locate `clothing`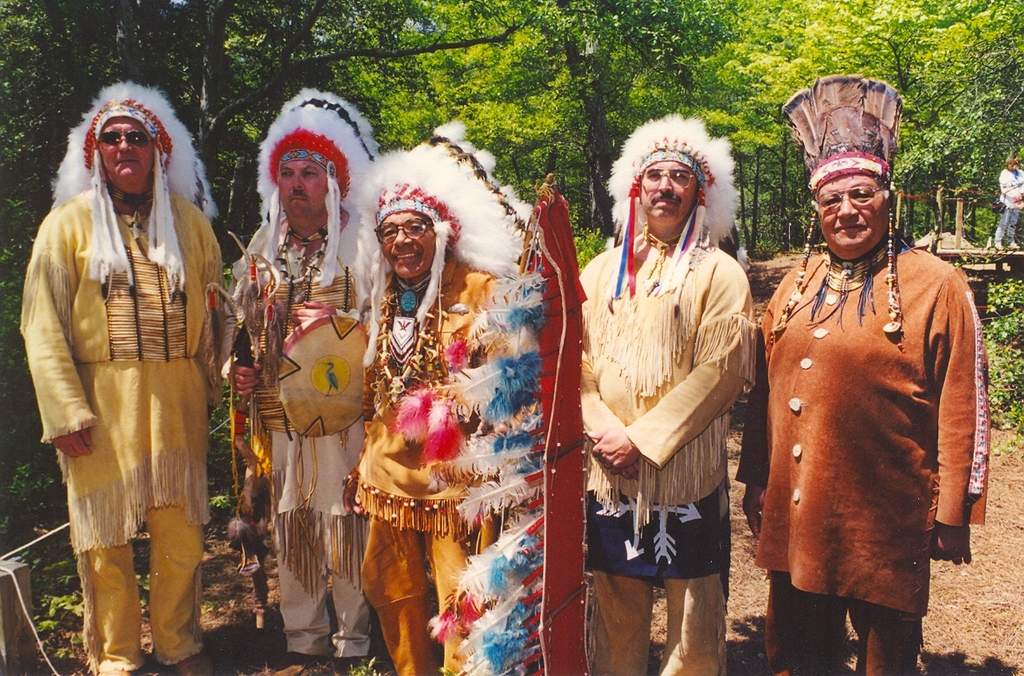
<region>356, 256, 574, 675</region>
